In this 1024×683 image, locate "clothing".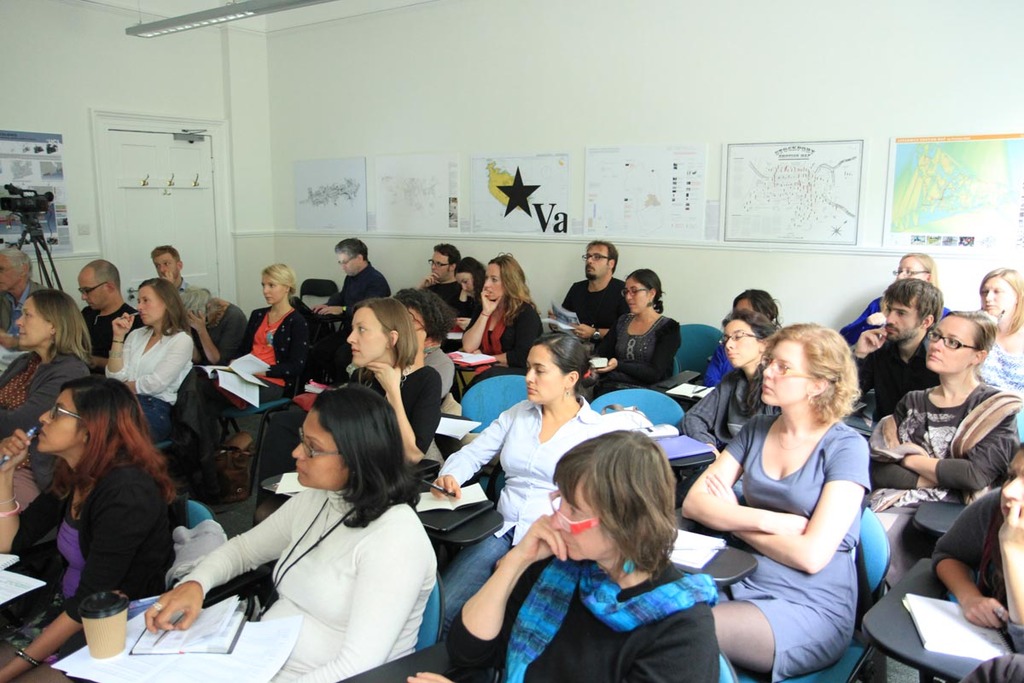
Bounding box: (928, 484, 1023, 652).
